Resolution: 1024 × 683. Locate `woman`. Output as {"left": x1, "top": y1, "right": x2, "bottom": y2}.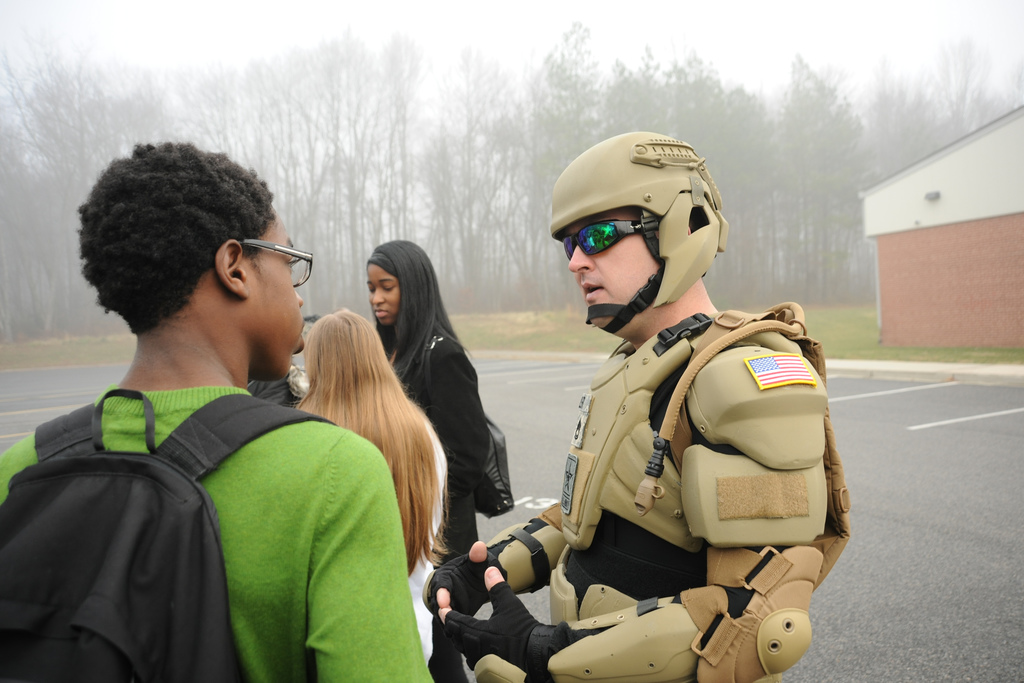
{"left": 292, "top": 307, "right": 444, "bottom": 670}.
